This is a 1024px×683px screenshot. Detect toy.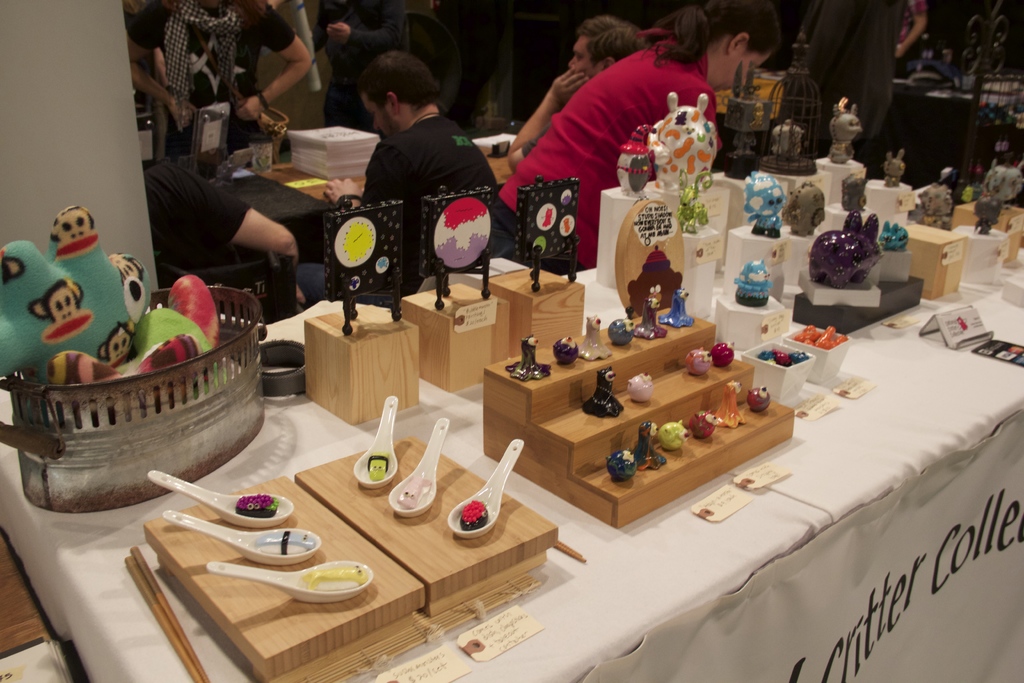
select_region(602, 450, 636, 485).
